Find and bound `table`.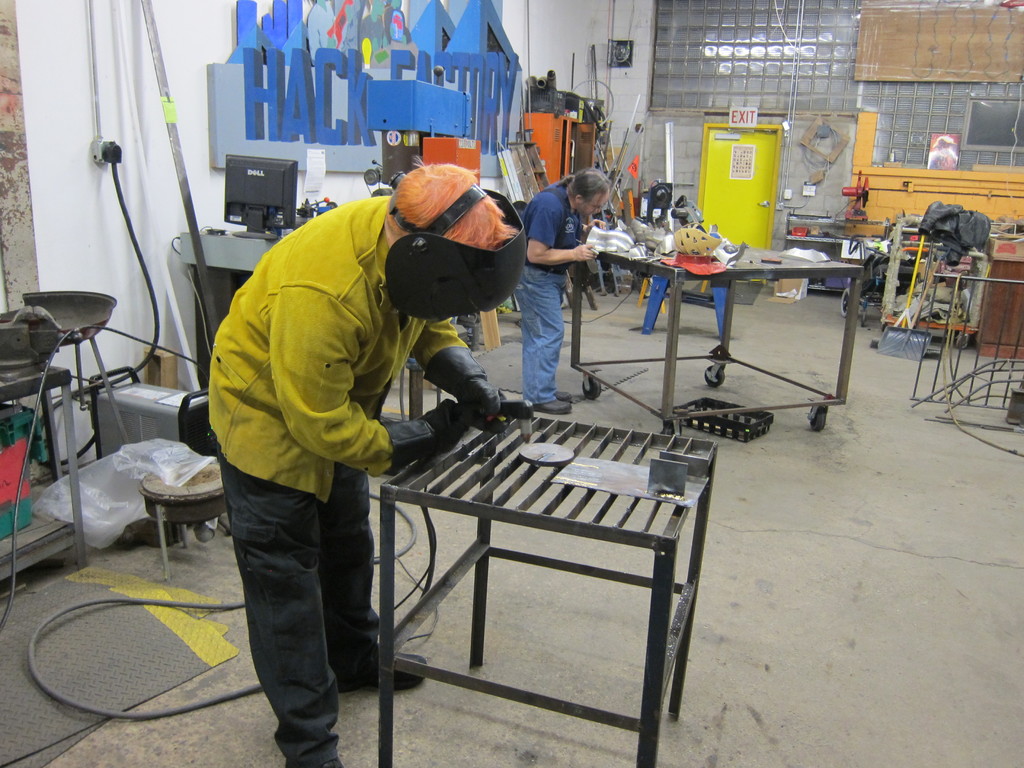
Bound: l=174, t=230, r=422, b=414.
